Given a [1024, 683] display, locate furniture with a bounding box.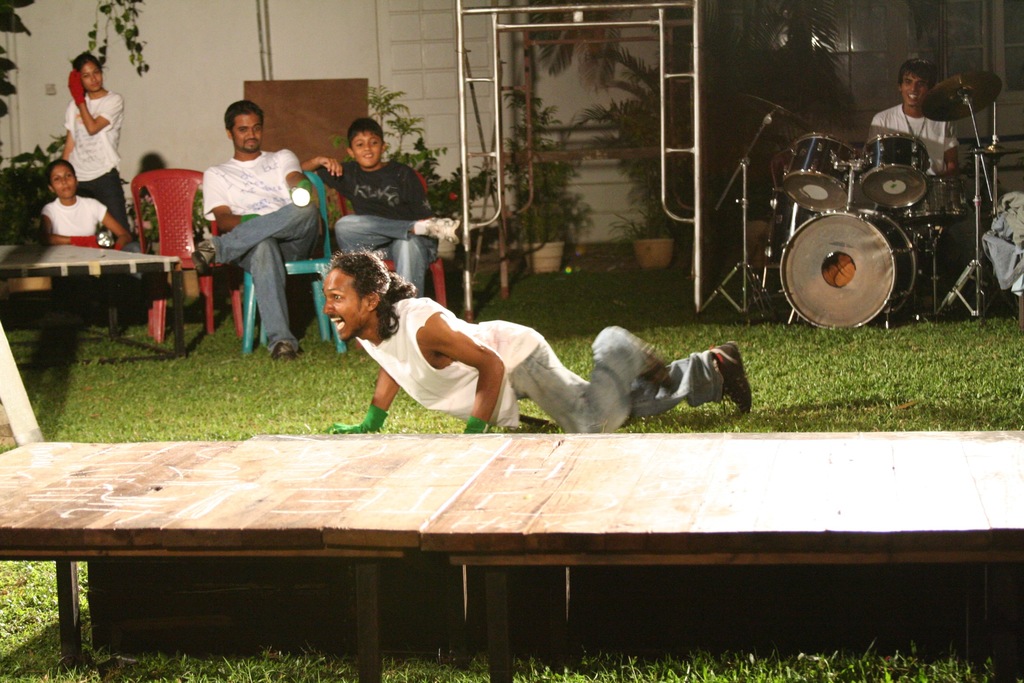
Located: pyautogui.locateOnScreen(0, 240, 188, 357).
